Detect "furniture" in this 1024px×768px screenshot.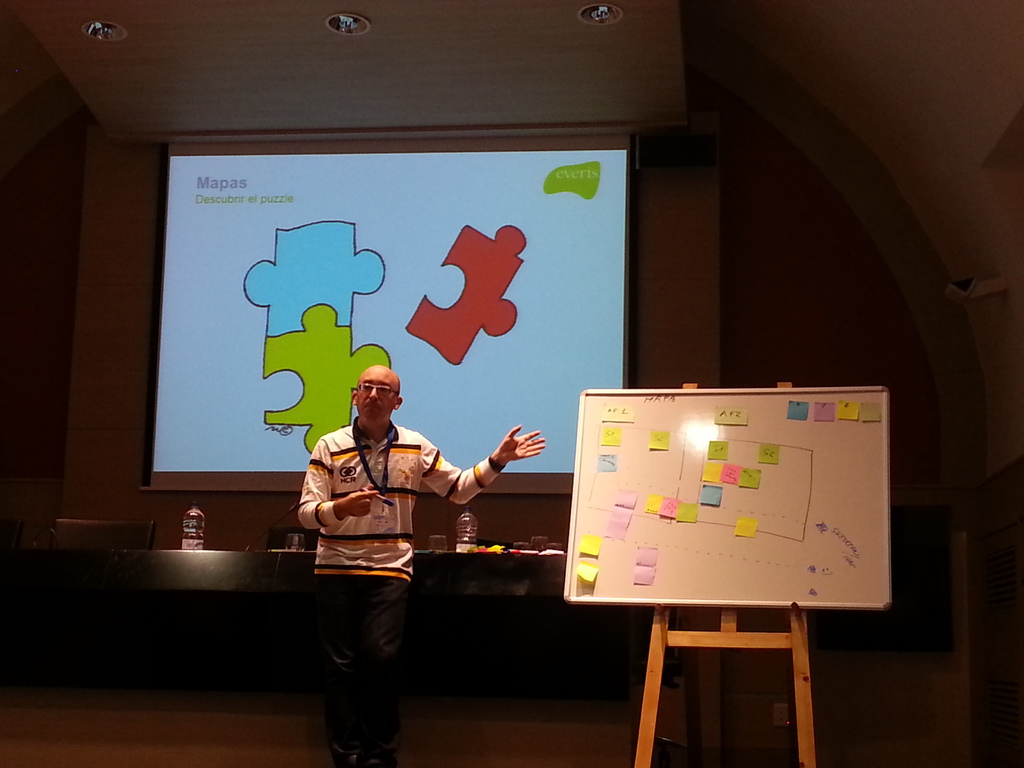
Detection: <region>0, 554, 568, 601</region>.
